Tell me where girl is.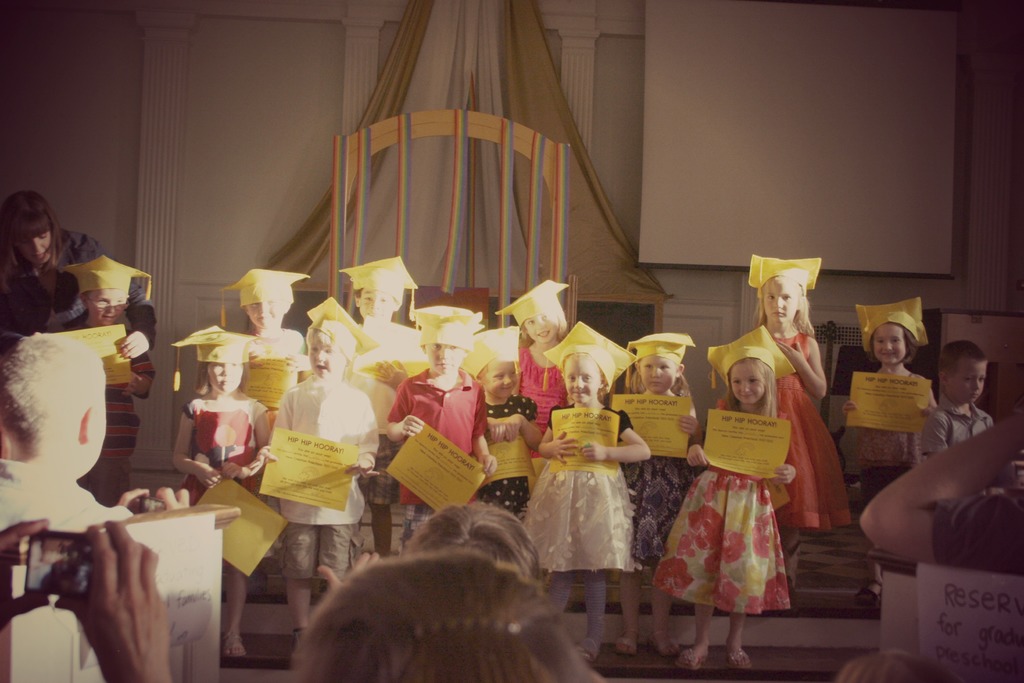
girl is at BBox(477, 320, 545, 522).
